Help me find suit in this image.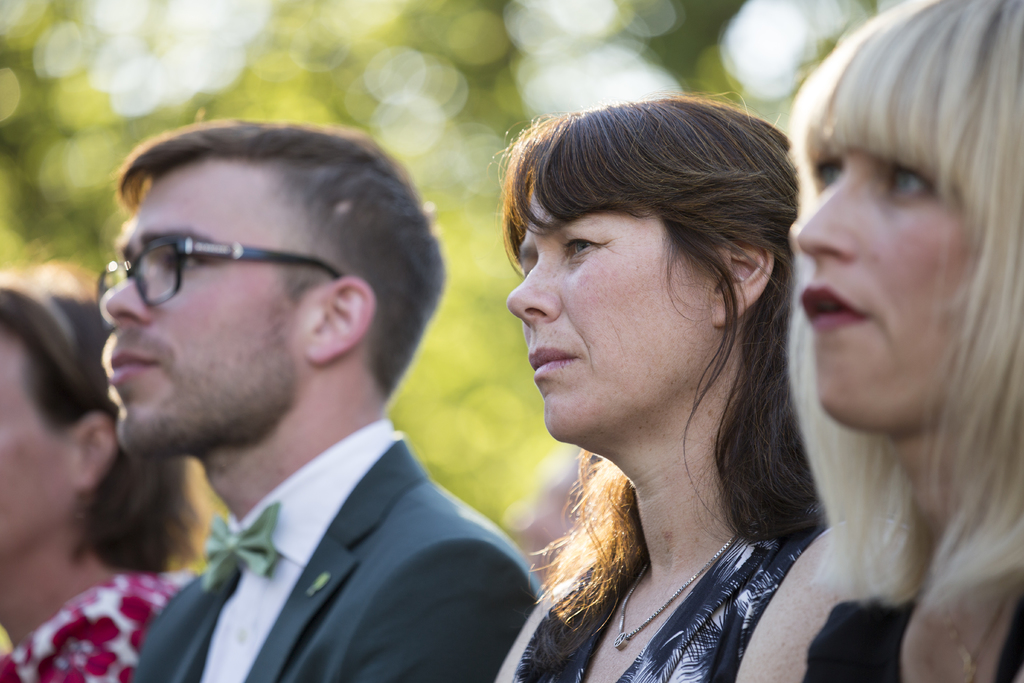
Found it: [left=116, top=416, right=542, bottom=677].
